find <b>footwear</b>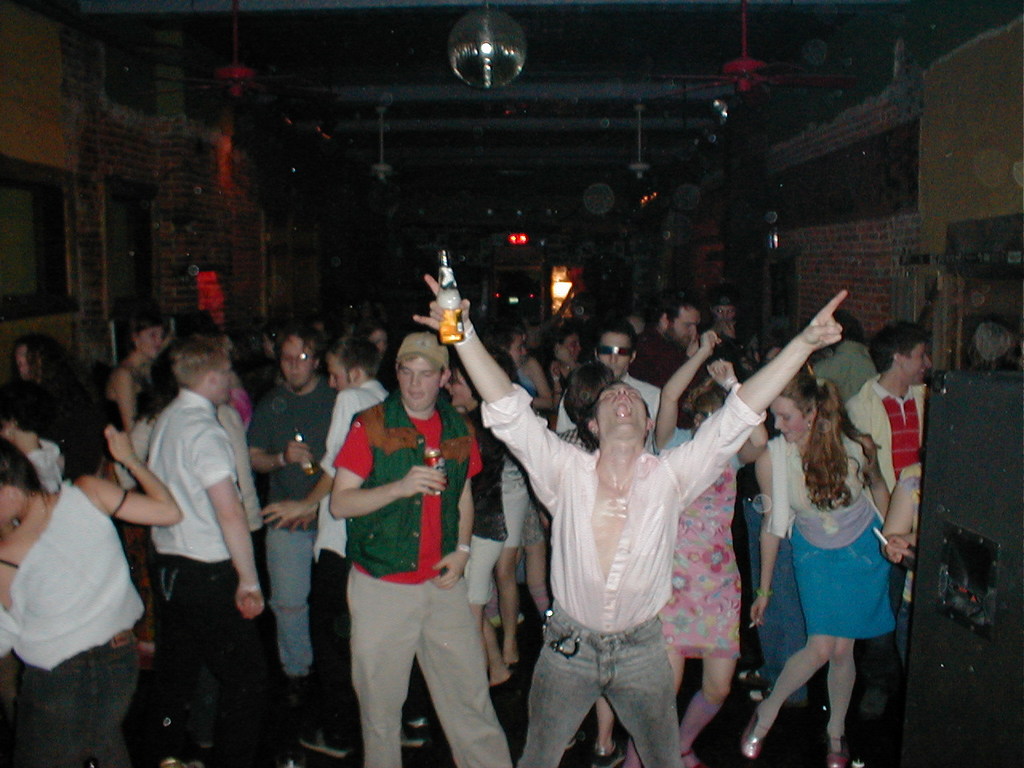
301 725 343 751
